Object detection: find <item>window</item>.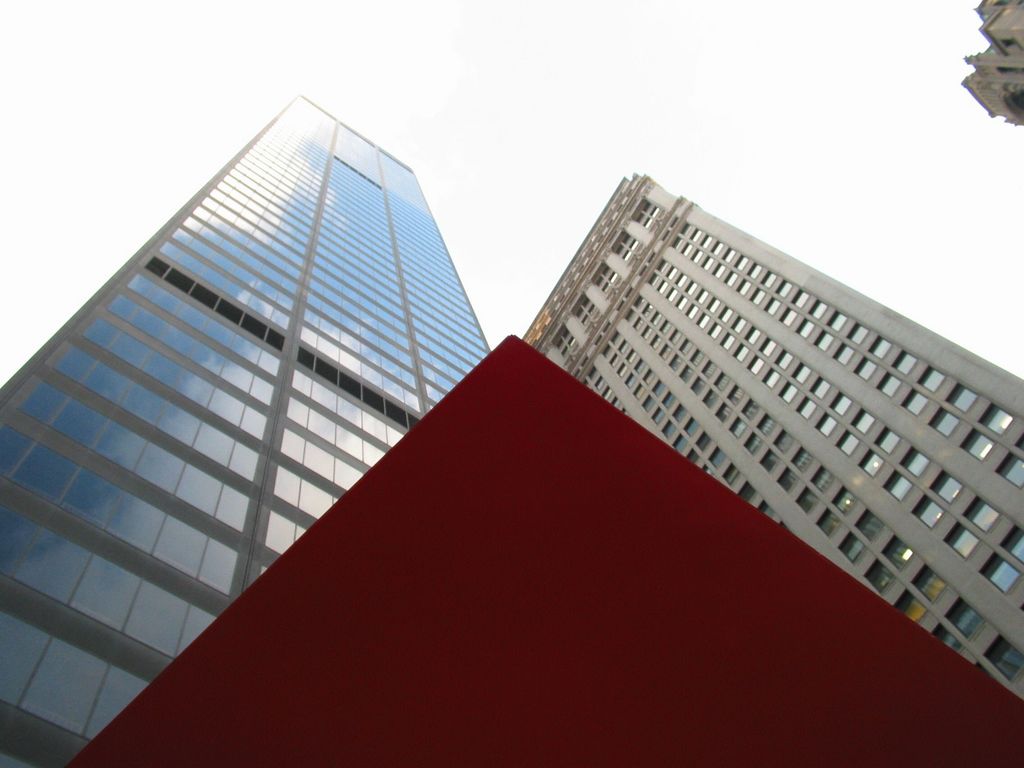
detection(746, 260, 762, 277).
